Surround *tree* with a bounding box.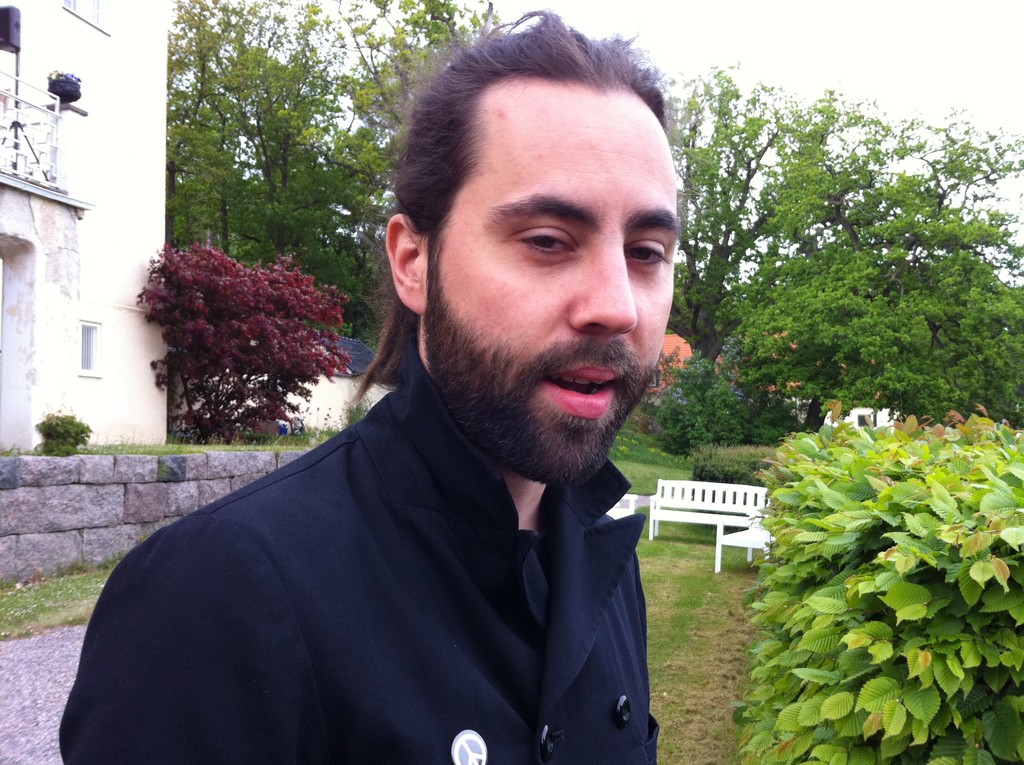
667:90:1005:456.
